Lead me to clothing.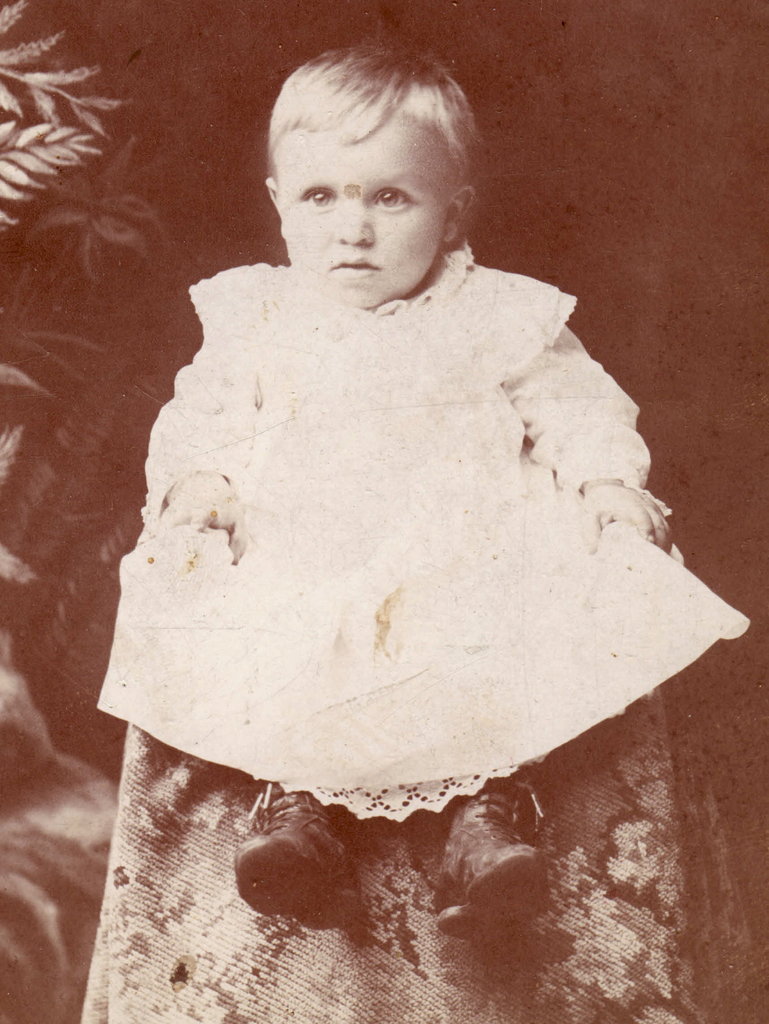
Lead to box(94, 142, 713, 822).
